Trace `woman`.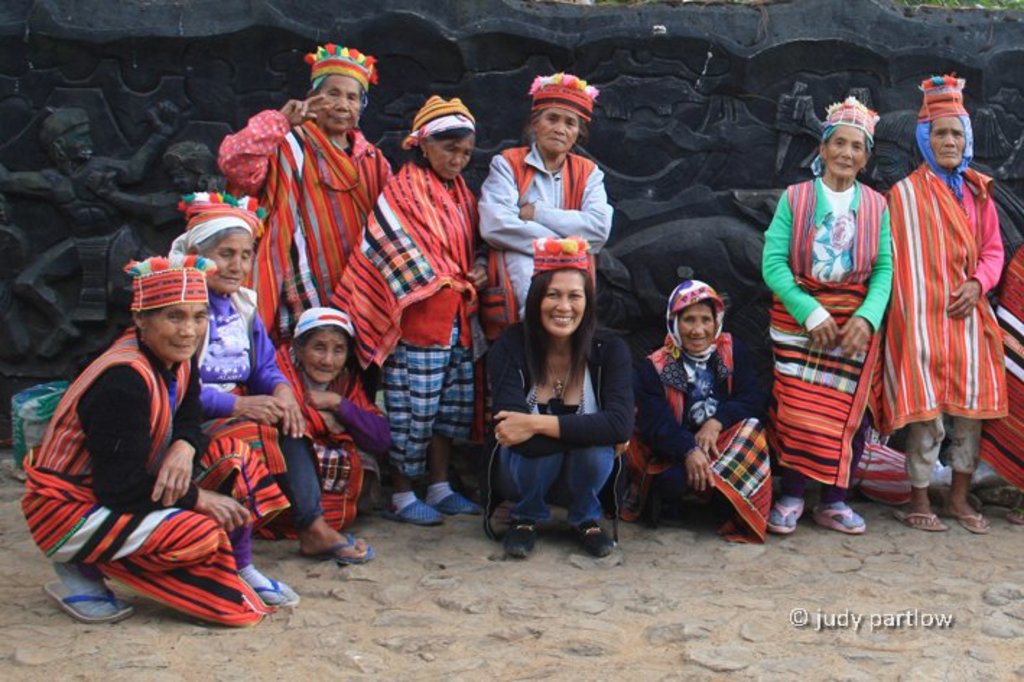
Traced to [631, 276, 768, 545].
